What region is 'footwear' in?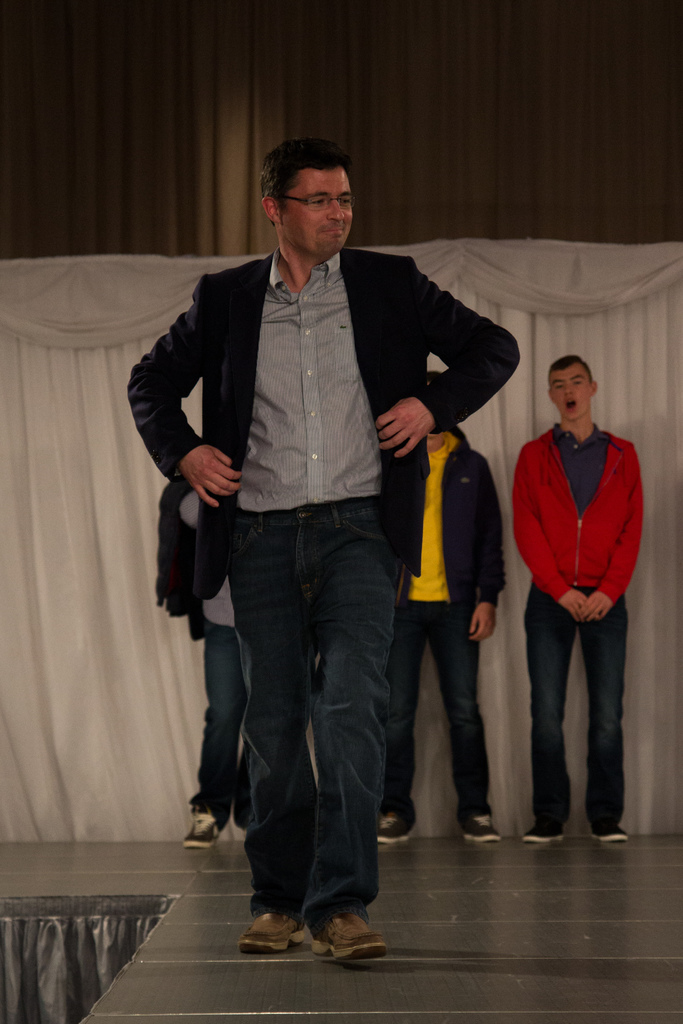
pyautogui.locateOnScreen(463, 817, 502, 844).
